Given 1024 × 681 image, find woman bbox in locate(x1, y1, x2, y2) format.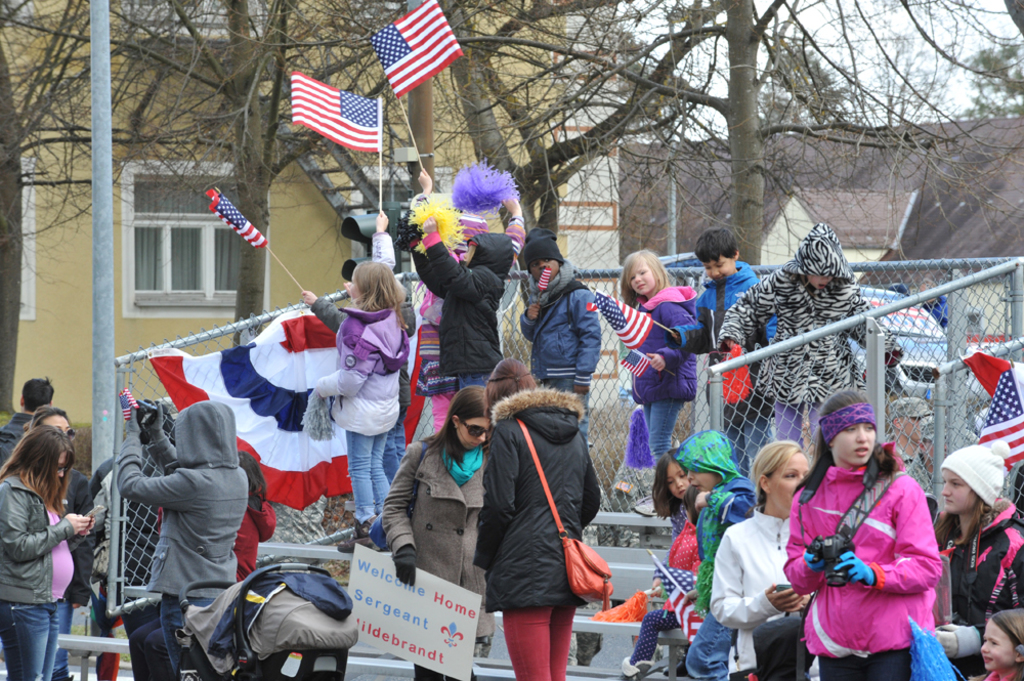
locate(474, 353, 607, 680).
